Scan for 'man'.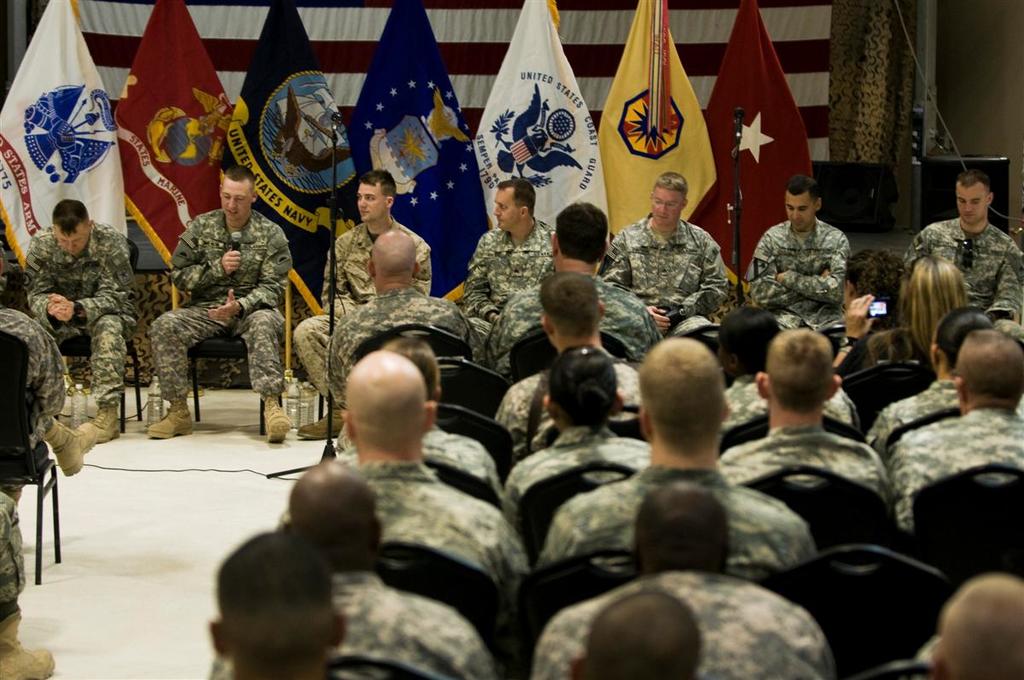
Scan result: 864 305 996 446.
